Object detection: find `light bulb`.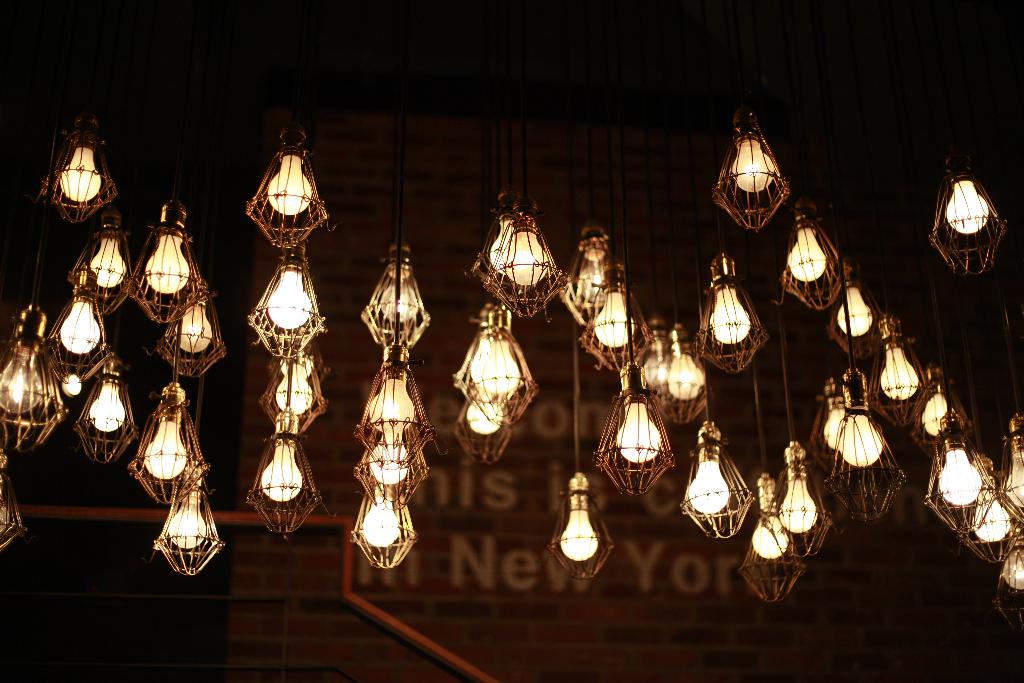
box=[269, 138, 312, 216].
